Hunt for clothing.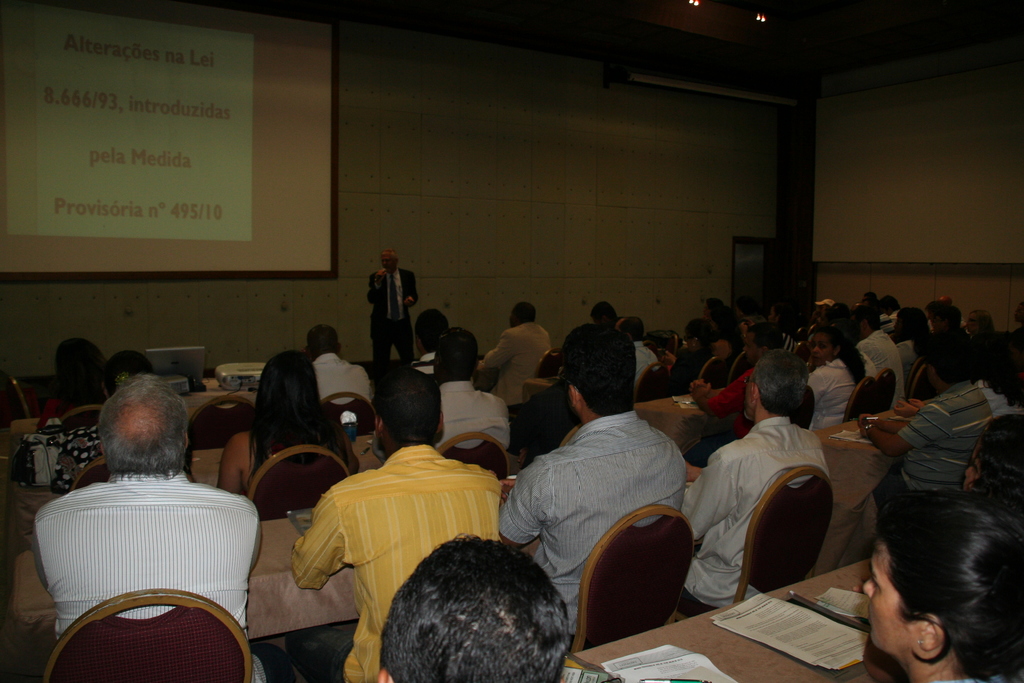
Hunted down at bbox=(503, 368, 720, 637).
